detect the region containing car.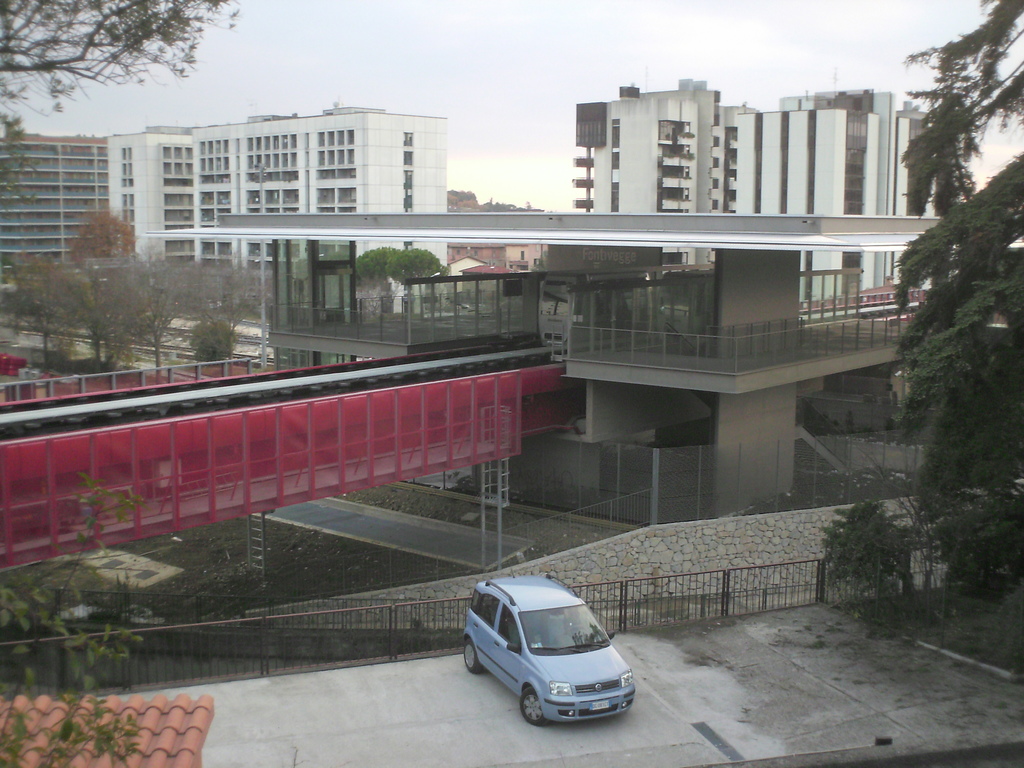
x1=461 y1=573 x2=637 y2=726.
